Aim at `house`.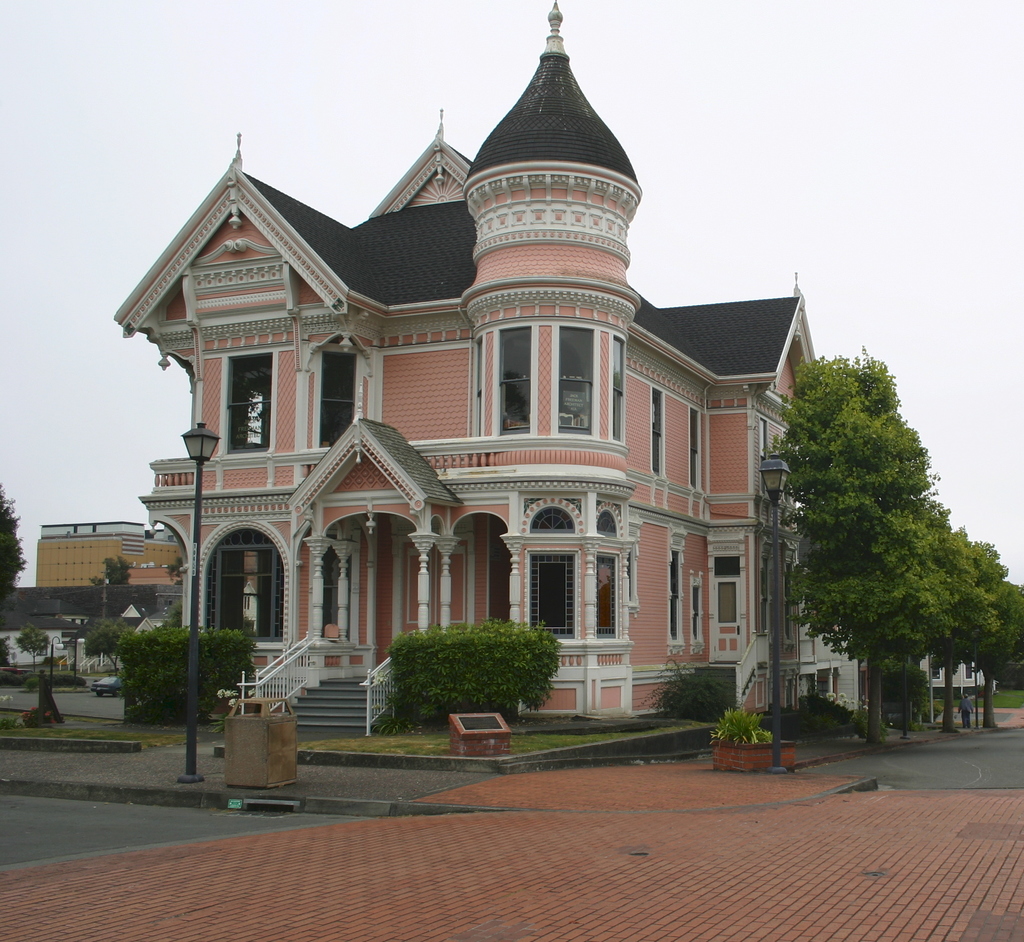
Aimed at bbox=(797, 590, 866, 722).
